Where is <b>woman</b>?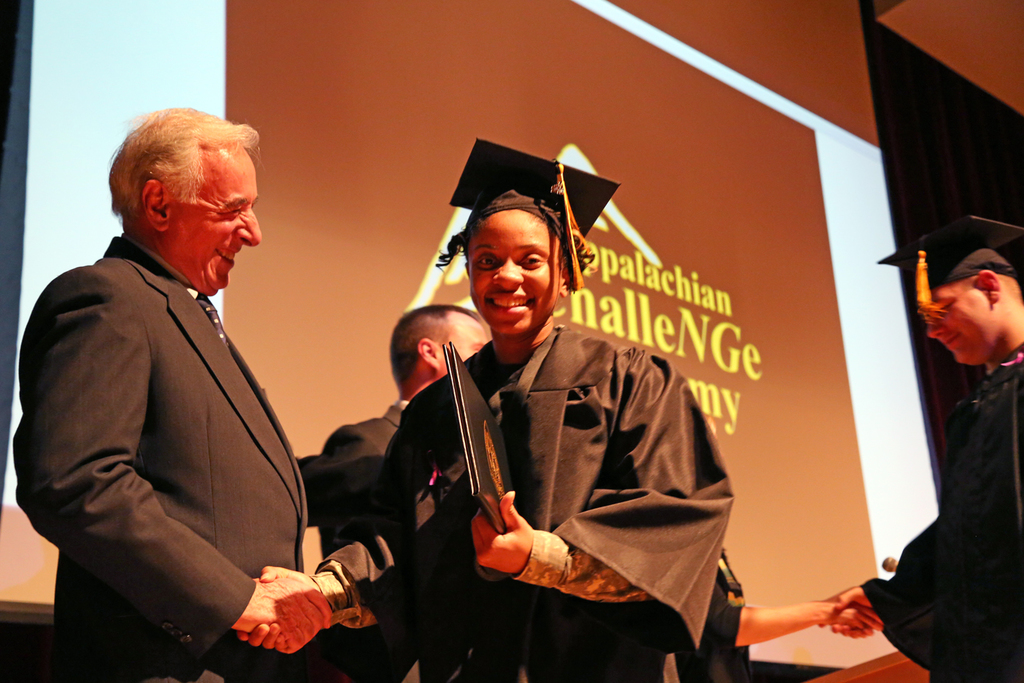
<region>390, 165, 747, 677</region>.
